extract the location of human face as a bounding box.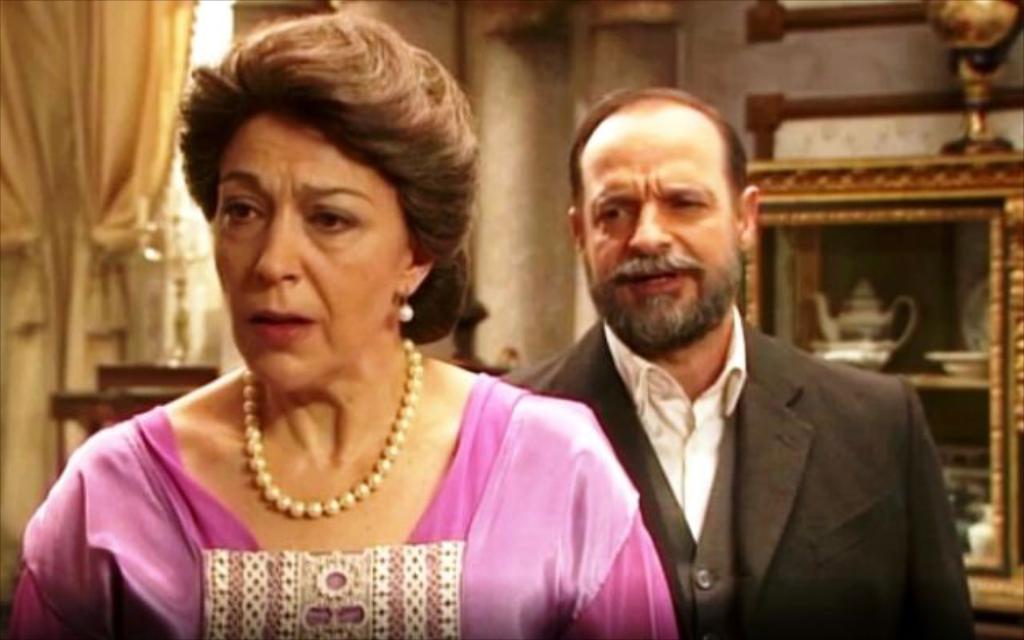
box=[582, 99, 738, 363].
